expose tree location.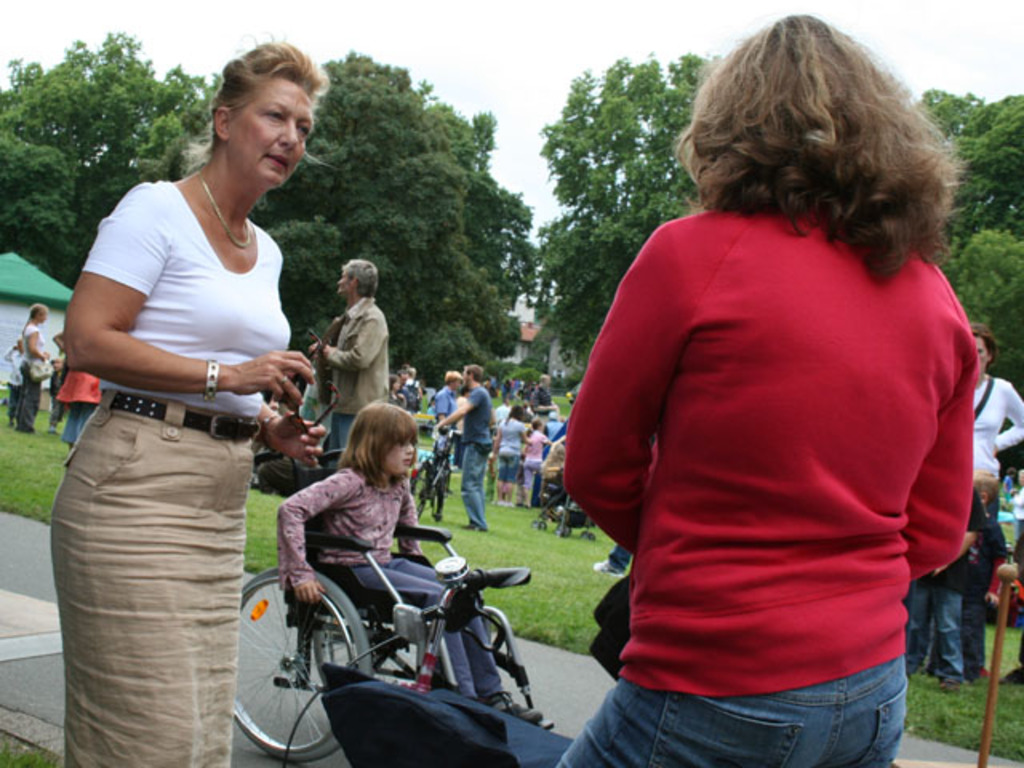
Exposed at left=242, top=50, right=538, bottom=392.
